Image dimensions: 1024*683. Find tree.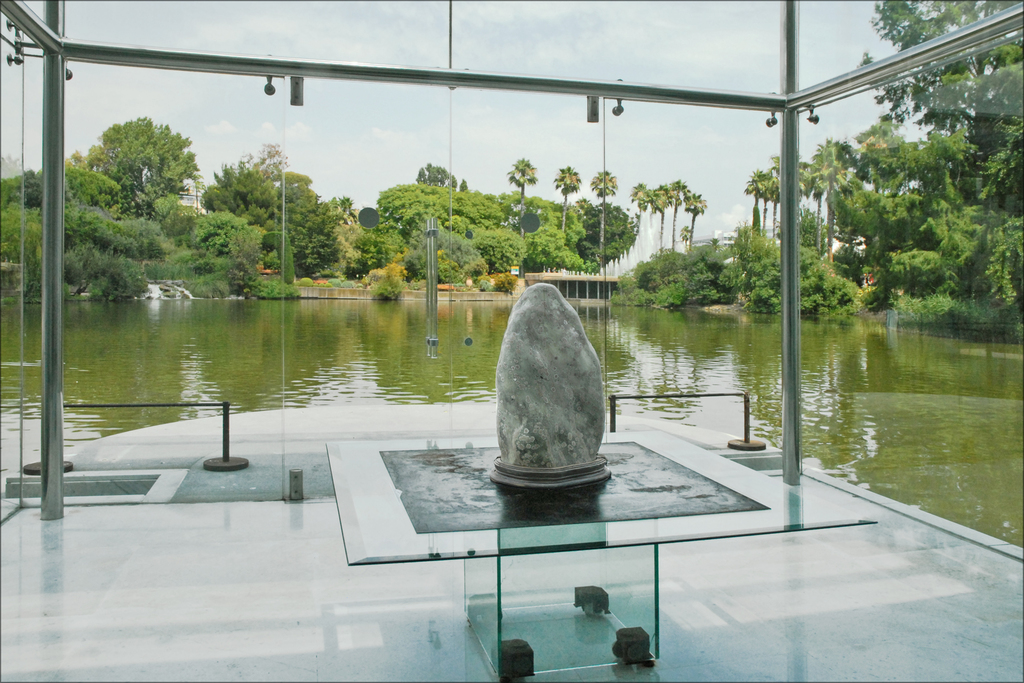
bbox(506, 184, 596, 270).
